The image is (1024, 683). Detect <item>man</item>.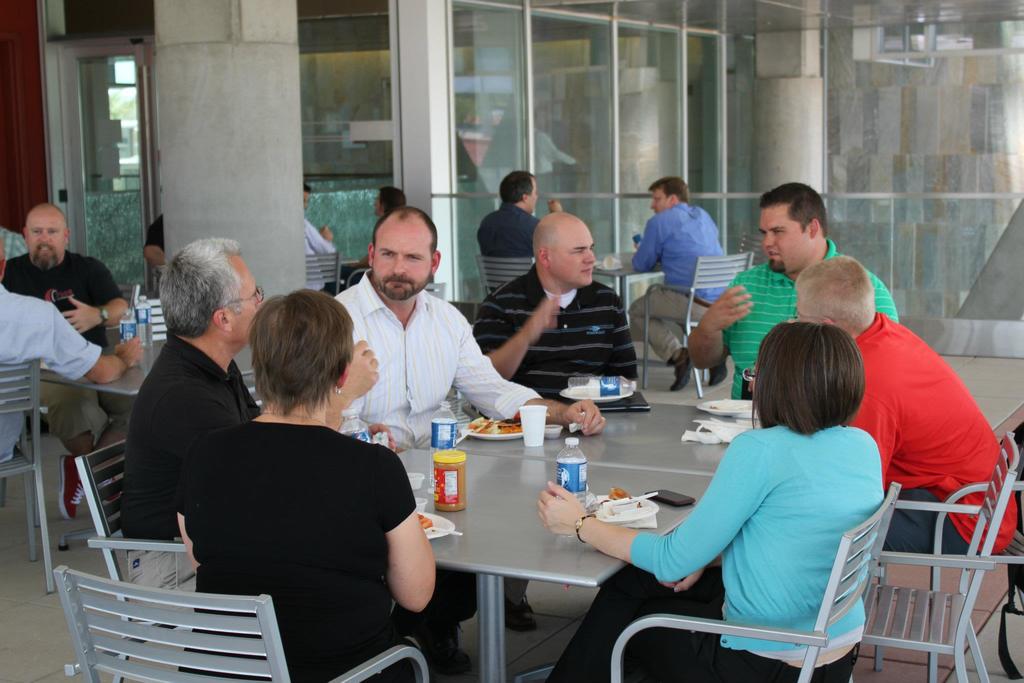
Detection: <box>300,184,336,293</box>.
